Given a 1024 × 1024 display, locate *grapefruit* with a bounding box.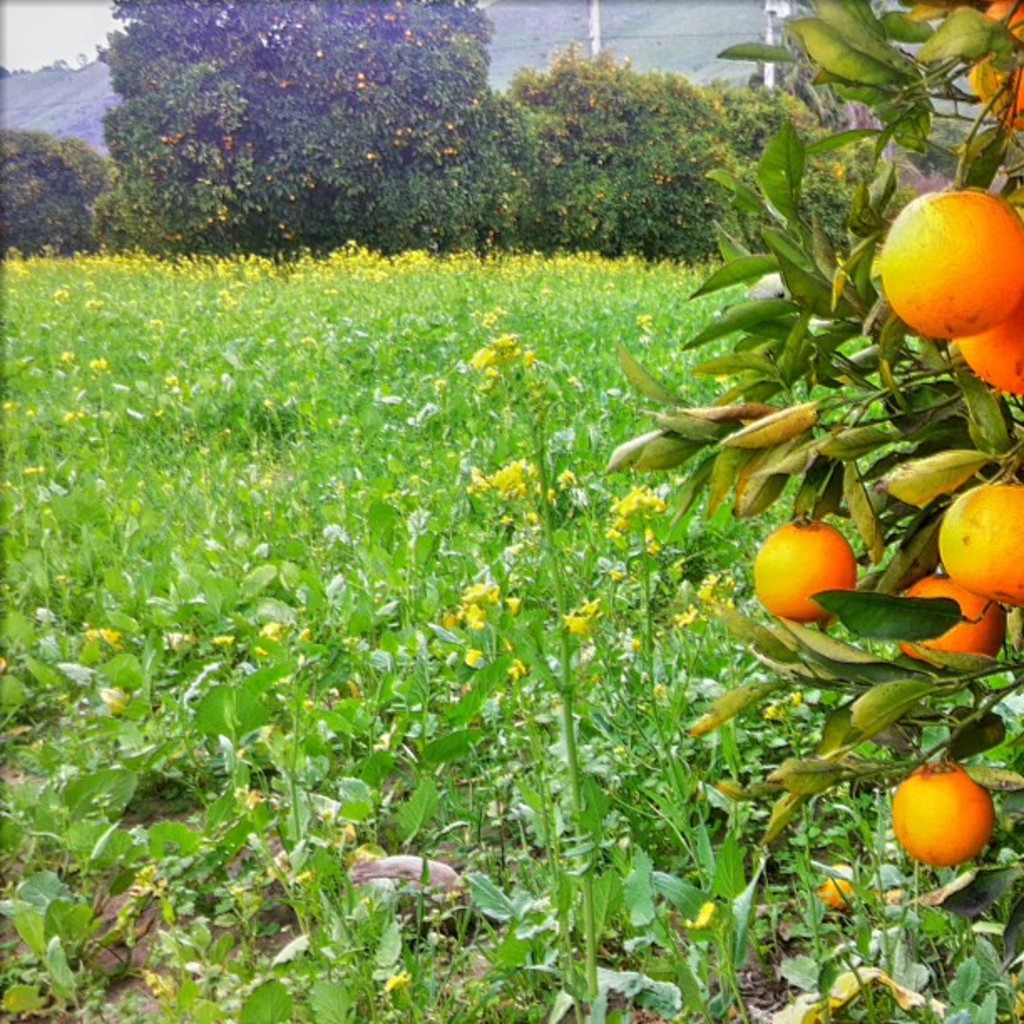
Located: [x1=750, y1=520, x2=850, y2=621].
